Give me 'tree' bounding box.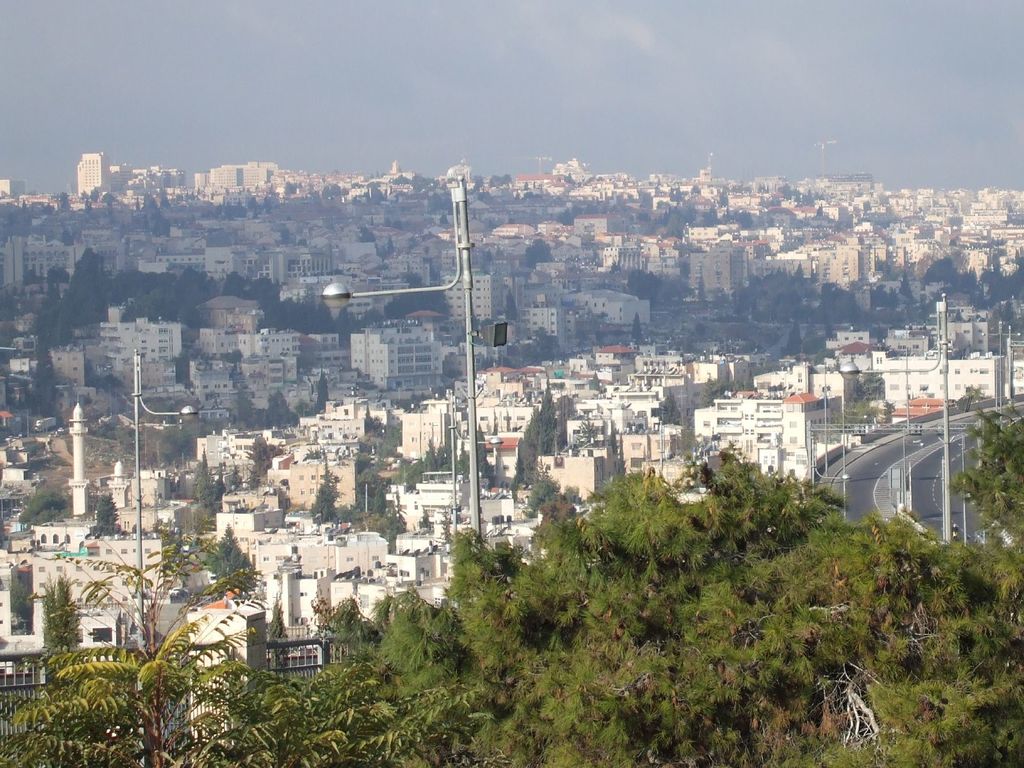
(left=948, top=408, right=1023, bottom=537).
